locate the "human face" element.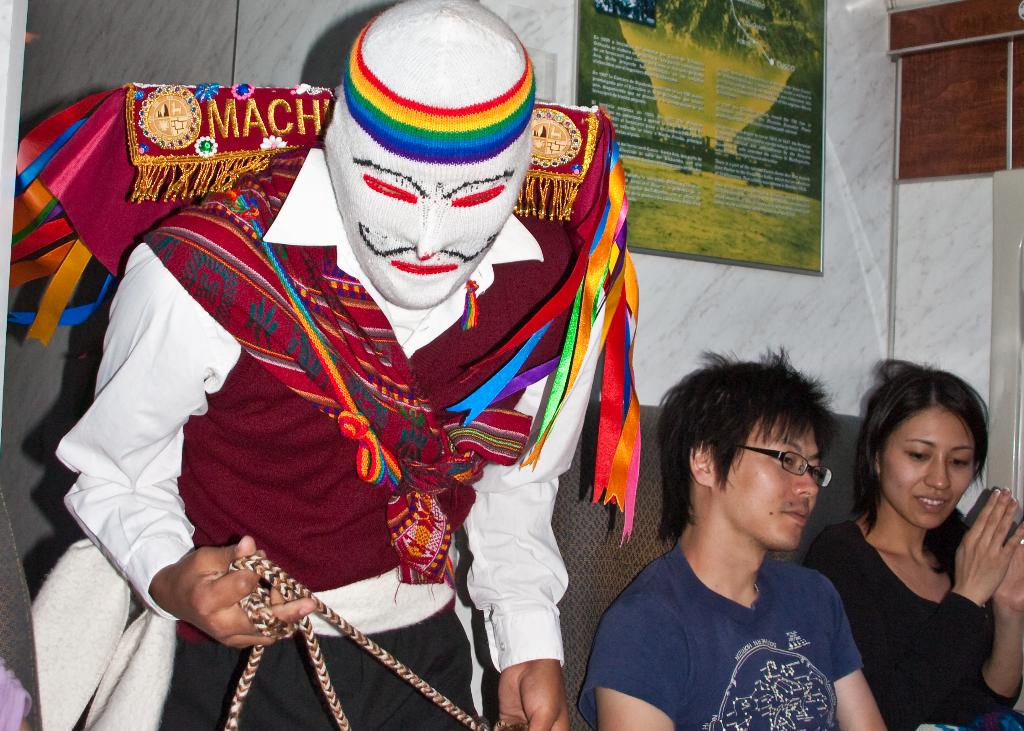
Element bbox: [880,405,977,529].
